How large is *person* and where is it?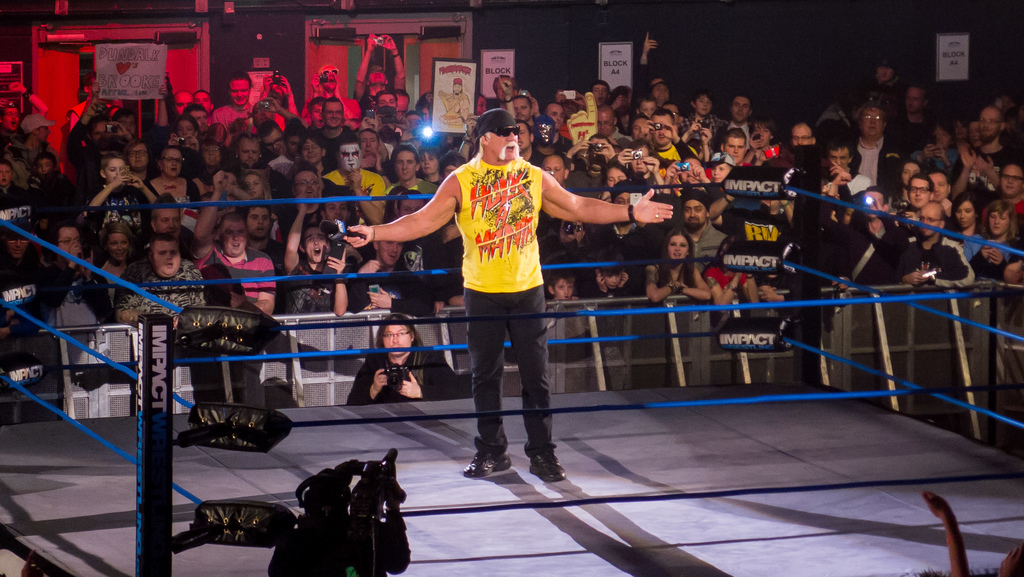
Bounding box: crop(345, 316, 469, 405).
